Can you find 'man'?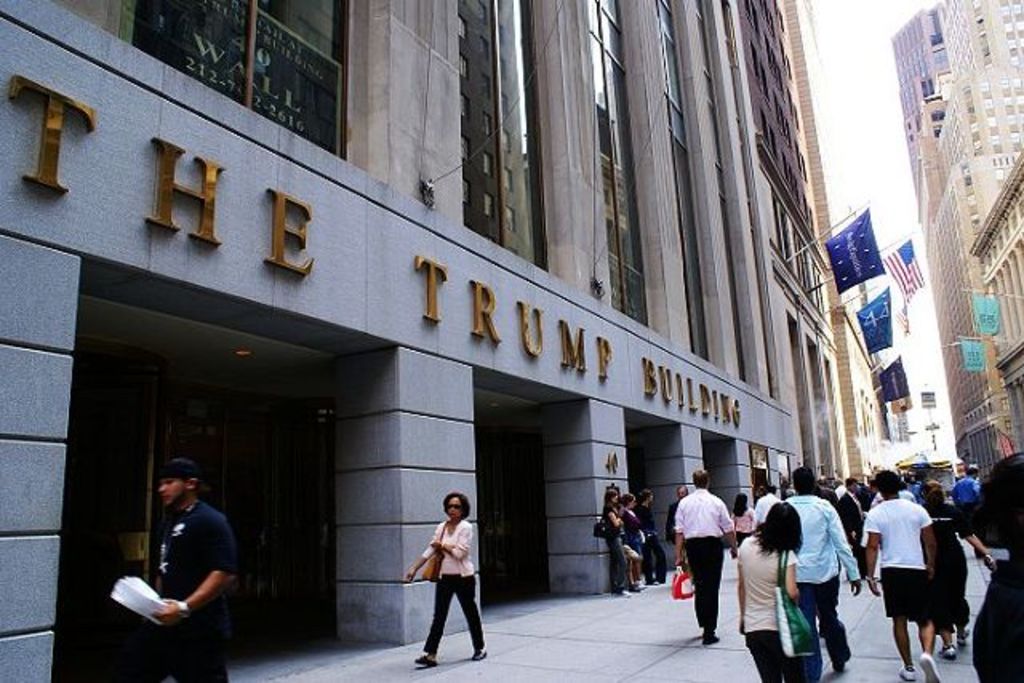
Yes, bounding box: left=950, top=465, right=986, bottom=512.
